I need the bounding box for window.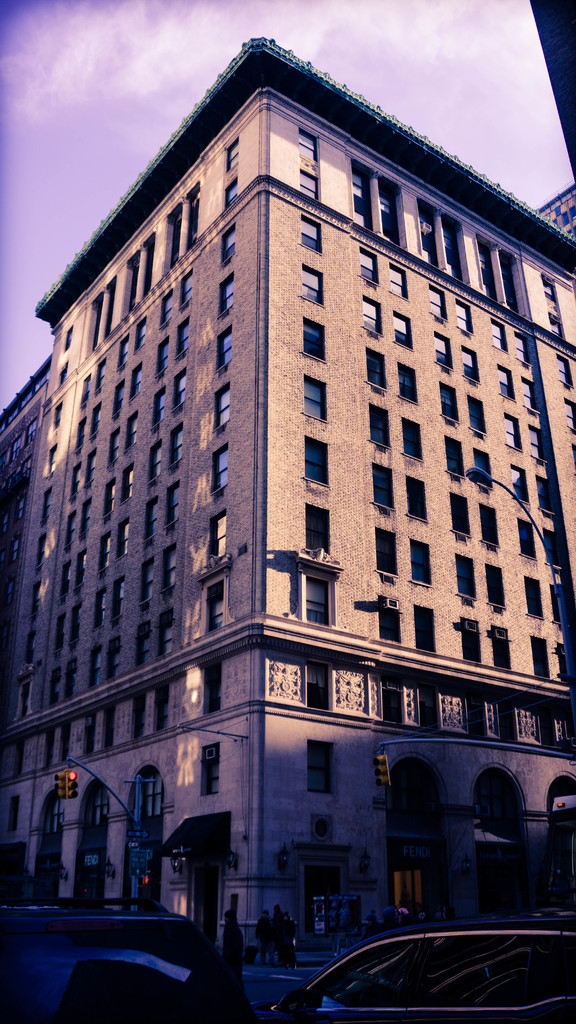
Here it is: <bbox>78, 371, 92, 405</bbox>.
